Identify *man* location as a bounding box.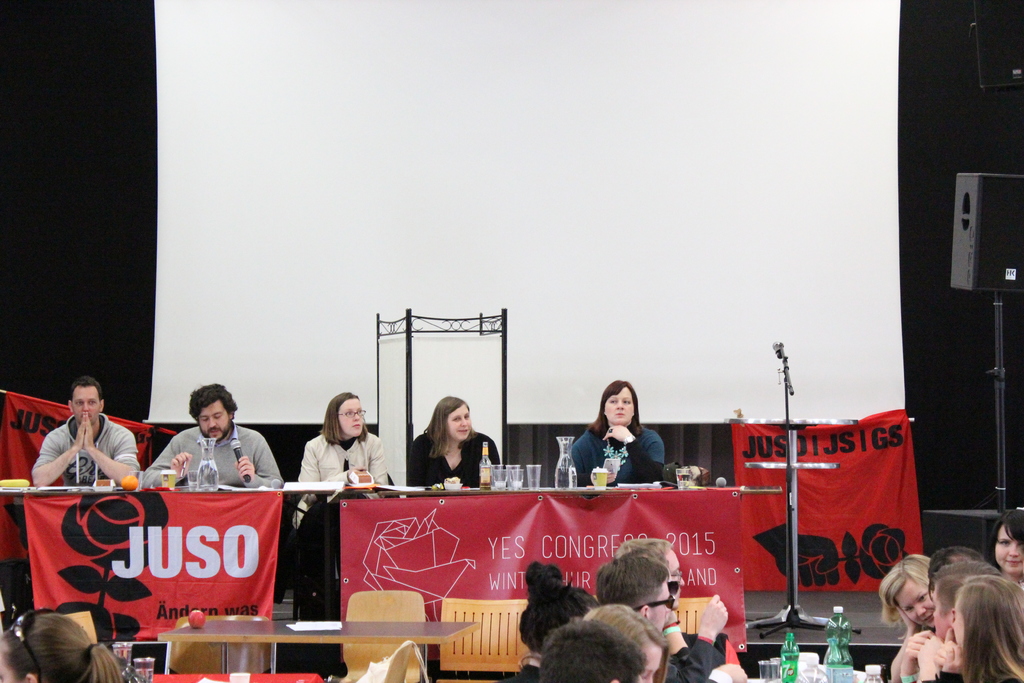
locate(595, 556, 676, 639).
